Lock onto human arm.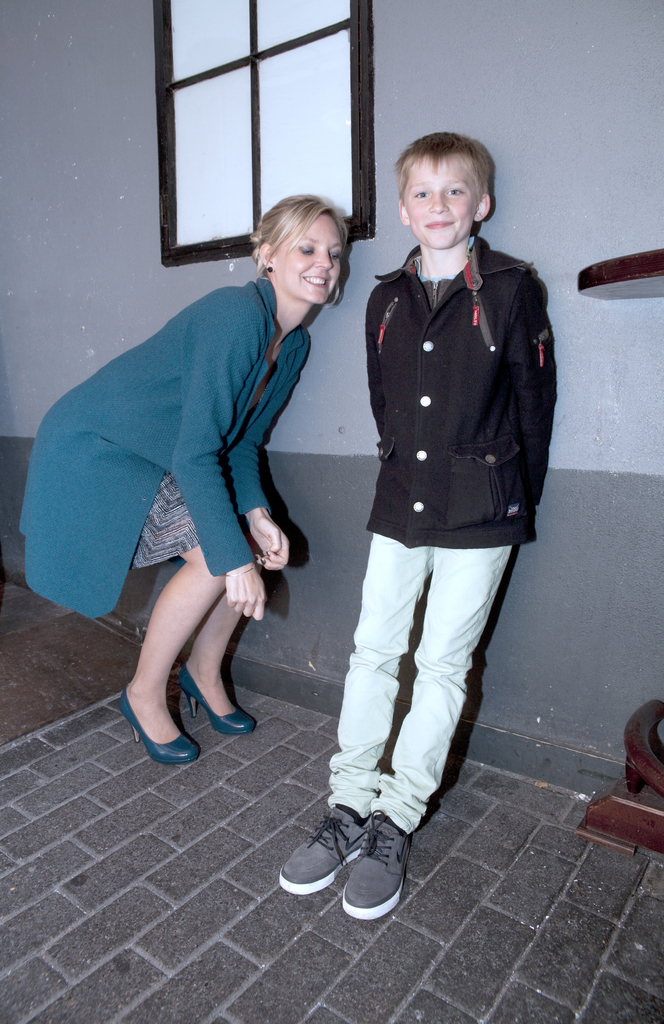
Locked: 363/284/394/452.
